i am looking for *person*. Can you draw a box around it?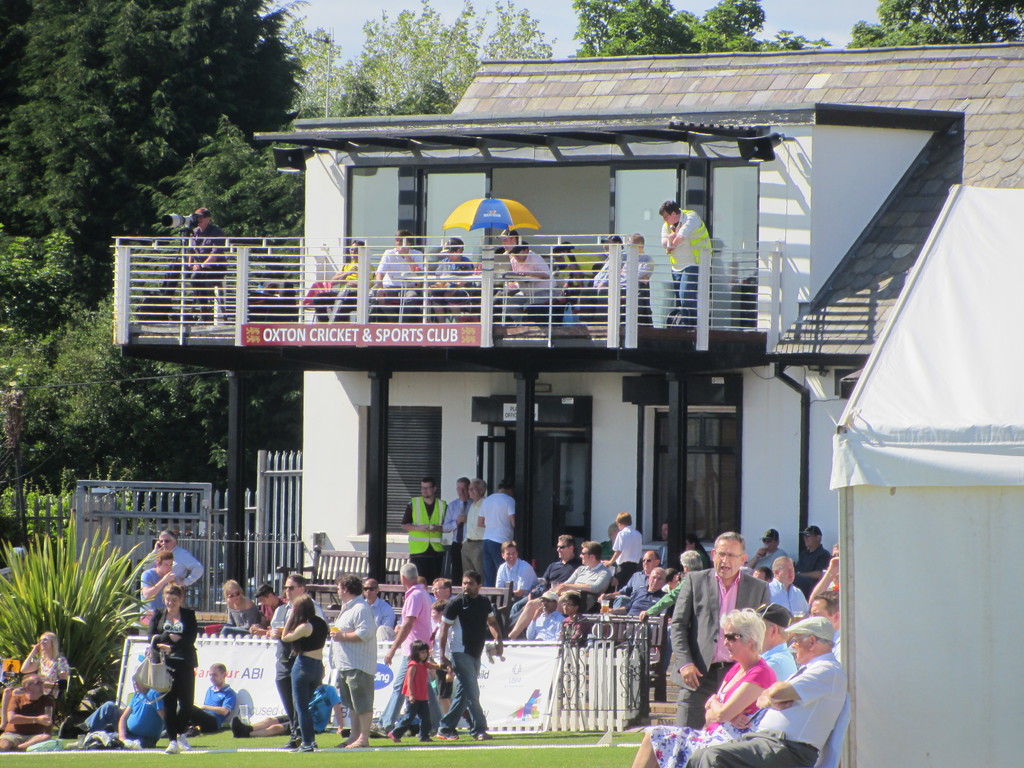
Sure, the bounding box is [left=600, top=501, right=645, bottom=594].
